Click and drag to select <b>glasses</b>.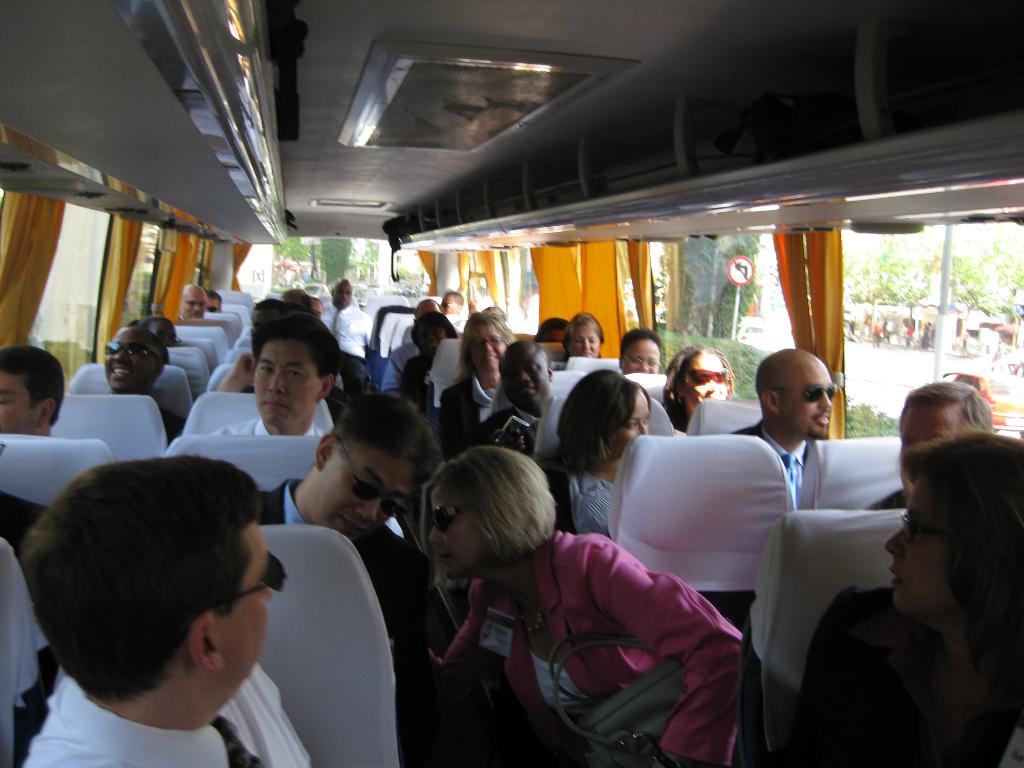
Selection: box(428, 499, 474, 539).
